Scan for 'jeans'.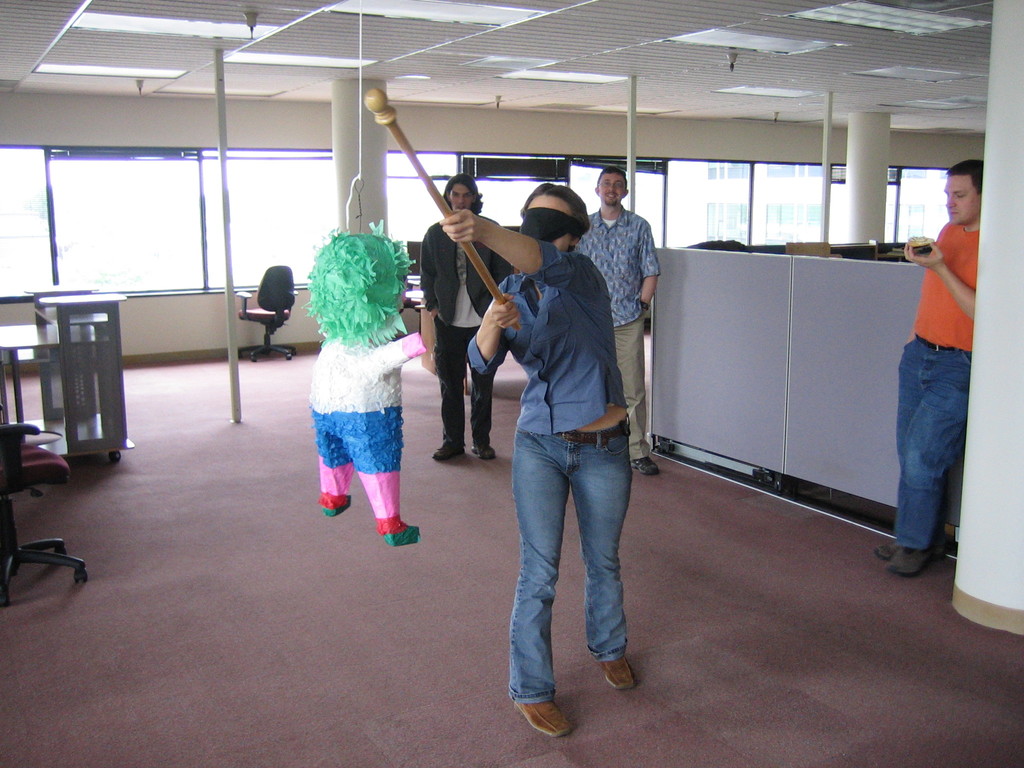
Scan result: [500,410,641,725].
